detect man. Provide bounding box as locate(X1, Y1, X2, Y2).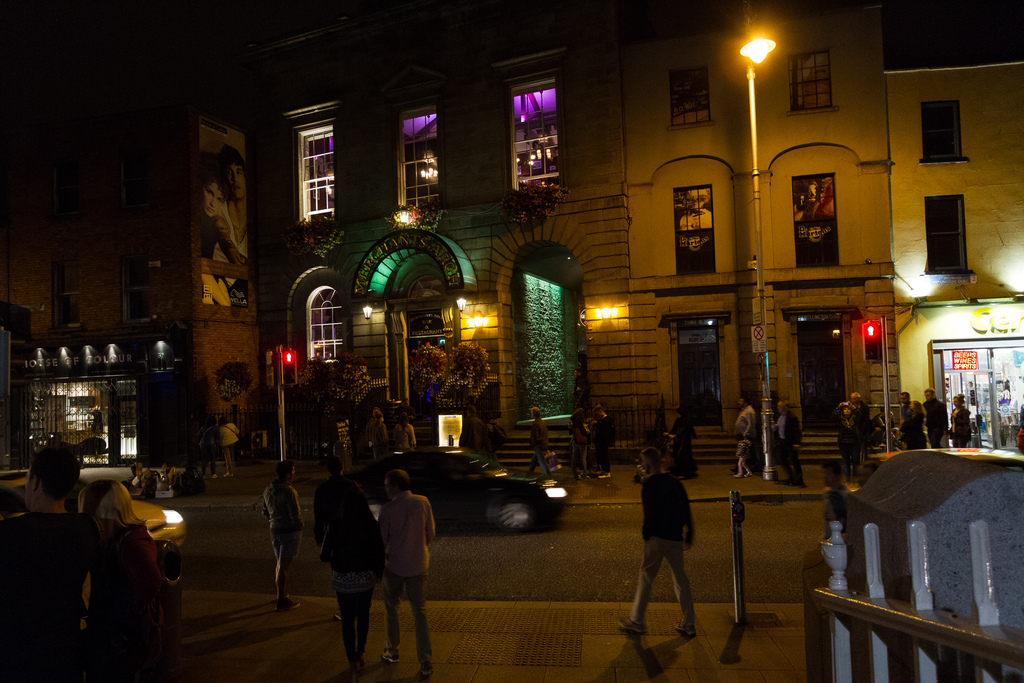
locate(0, 444, 86, 682).
